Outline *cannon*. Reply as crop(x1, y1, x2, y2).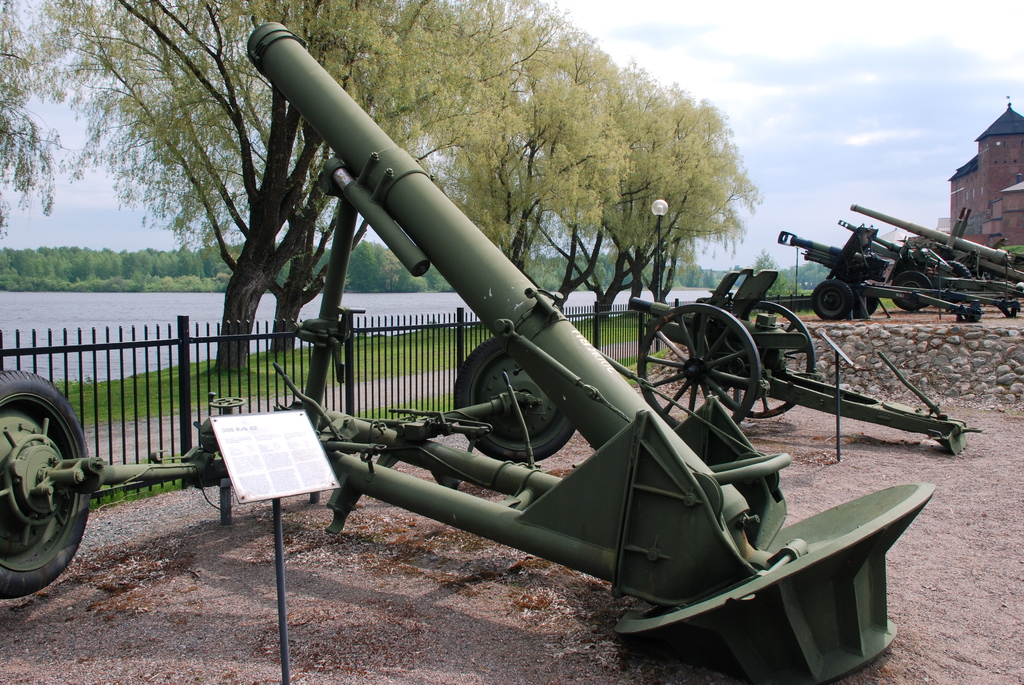
crop(627, 265, 980, 459).
